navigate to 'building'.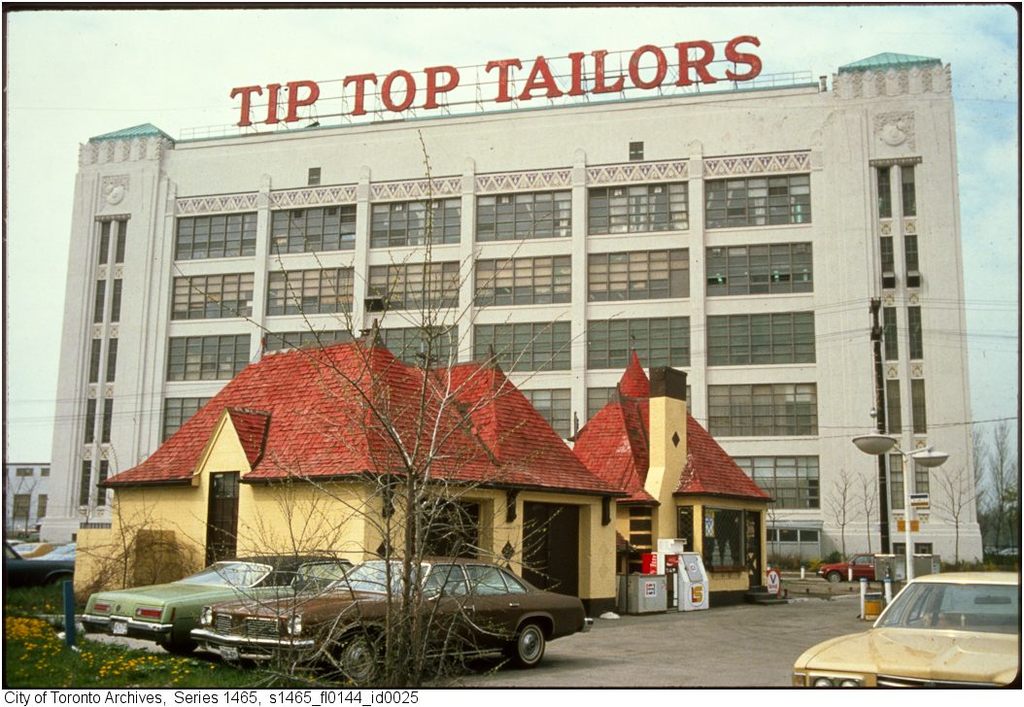
Navigation target: [x1=36, y1=34, x2=980, y2=572].
